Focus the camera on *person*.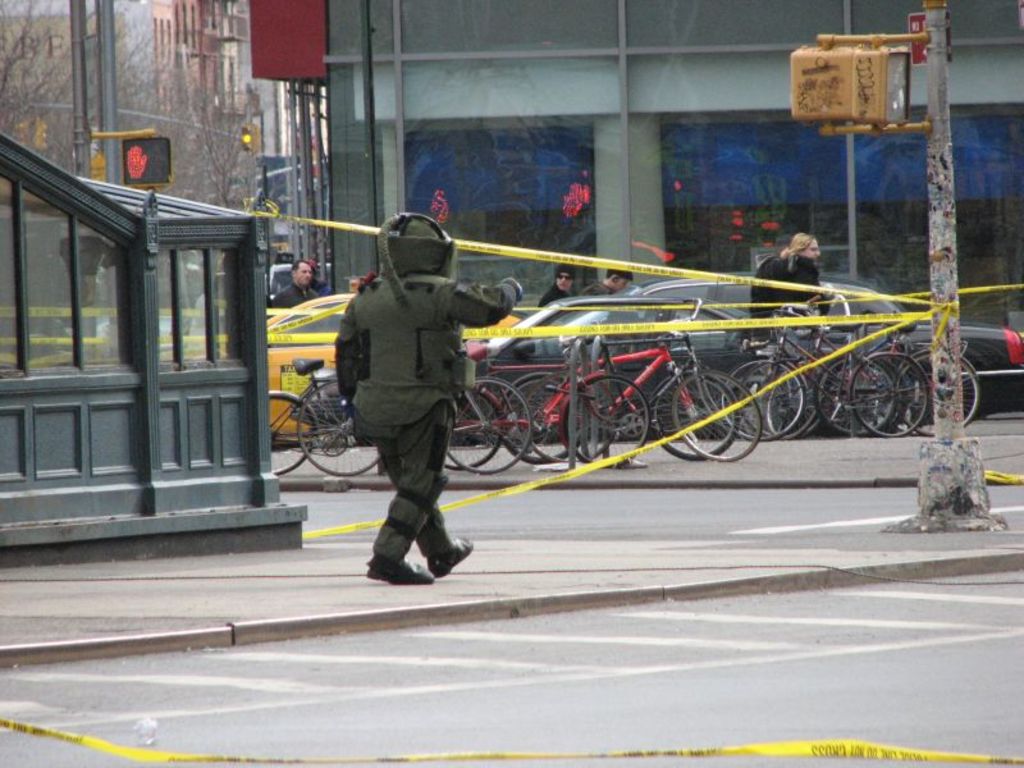
Focus region: l=753, t=239, r=829, b=316.
